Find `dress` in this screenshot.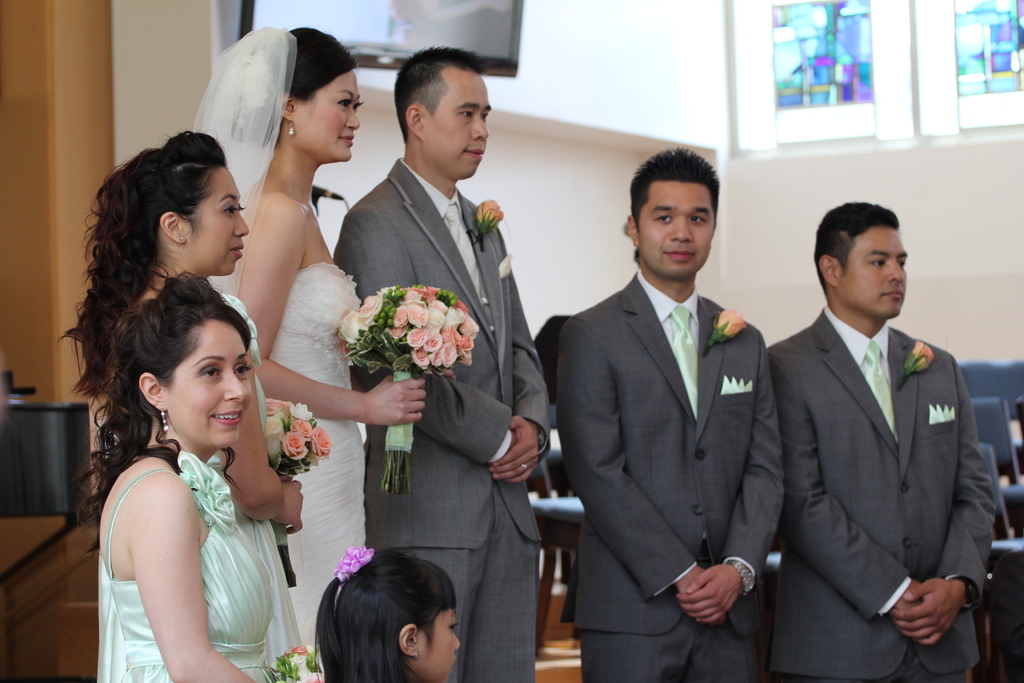
The bounding box for `dress` is 272, 263, 368, 646.
